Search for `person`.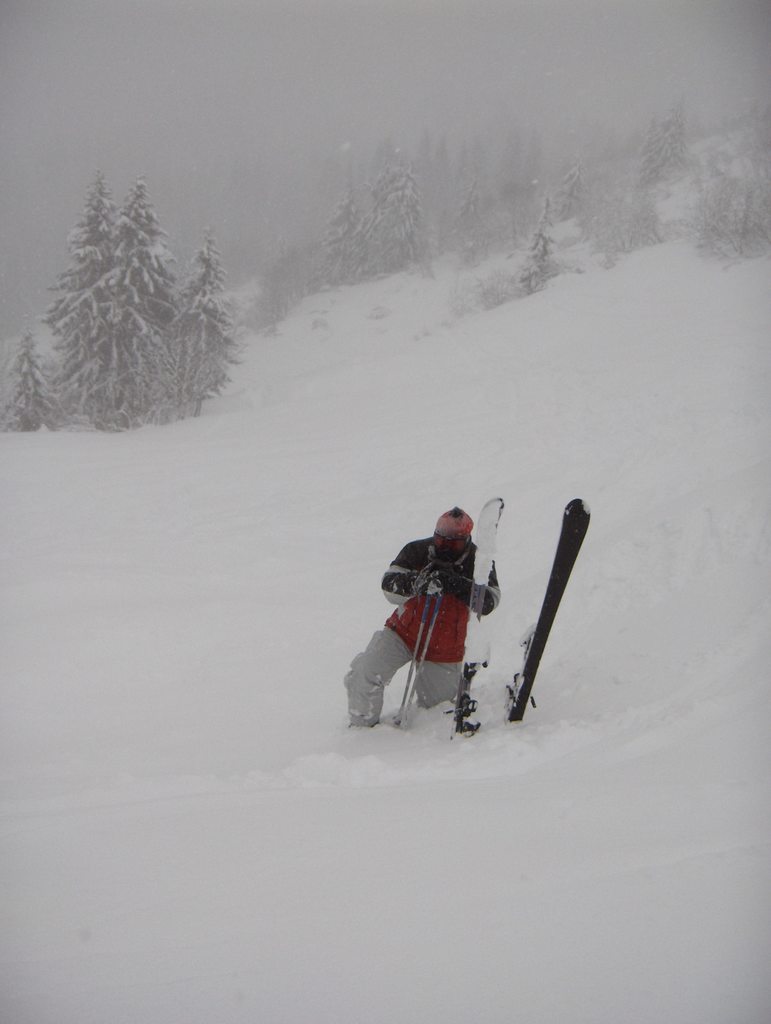
Found at 369,483,508,739.
